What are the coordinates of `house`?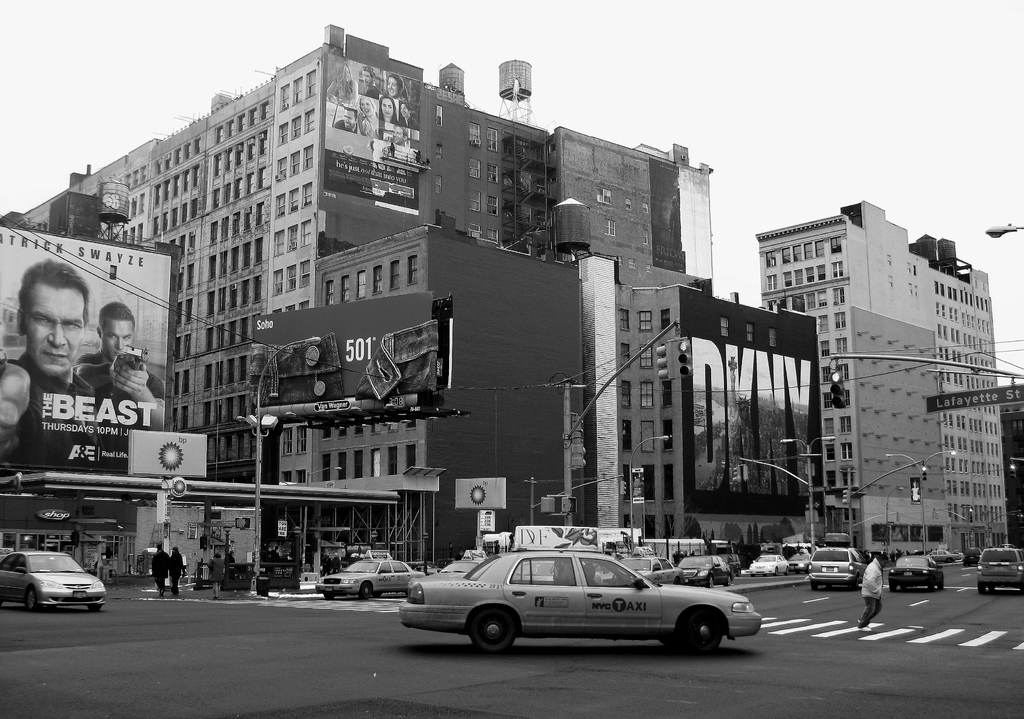
left=312, top=223, right=589, bottom=584.
